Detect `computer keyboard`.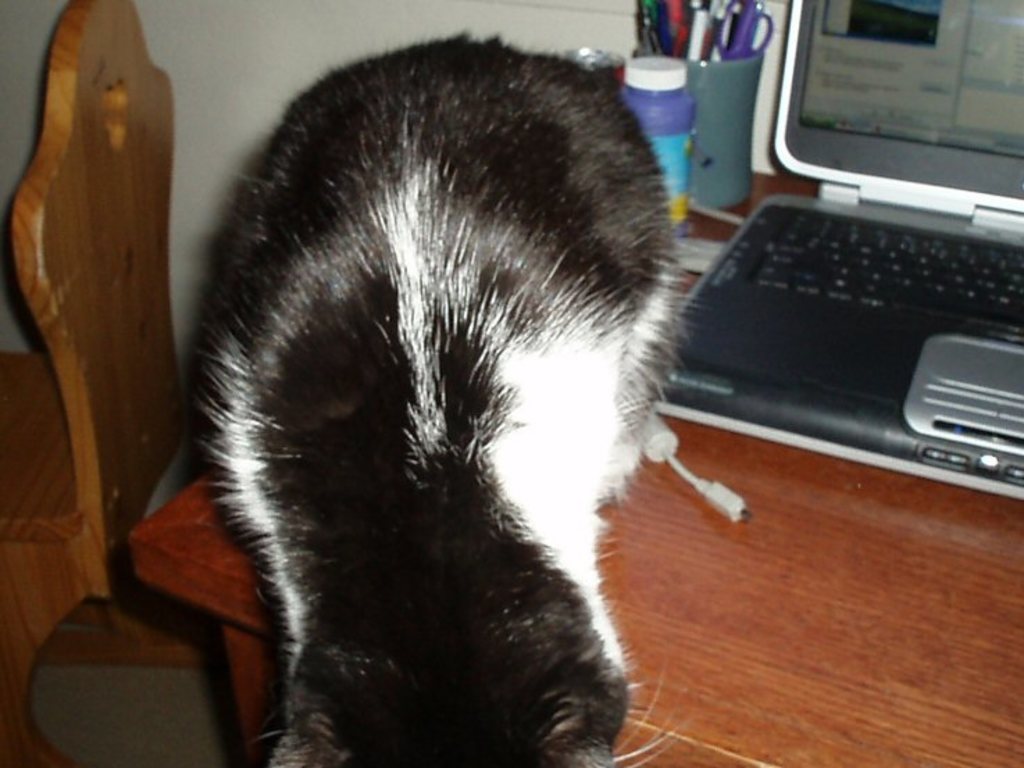
Detected at {"left": 750, "top": 211, "right": 1023, "bottom": 331}.
